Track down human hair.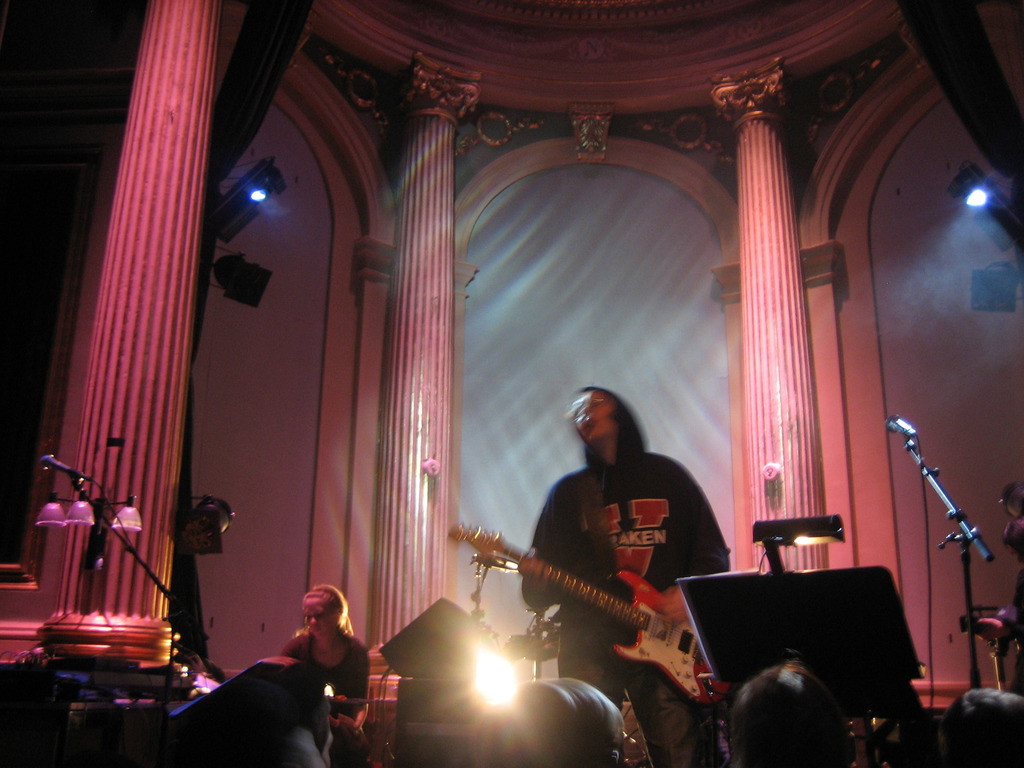
Tracked to 585 385 652 474.
